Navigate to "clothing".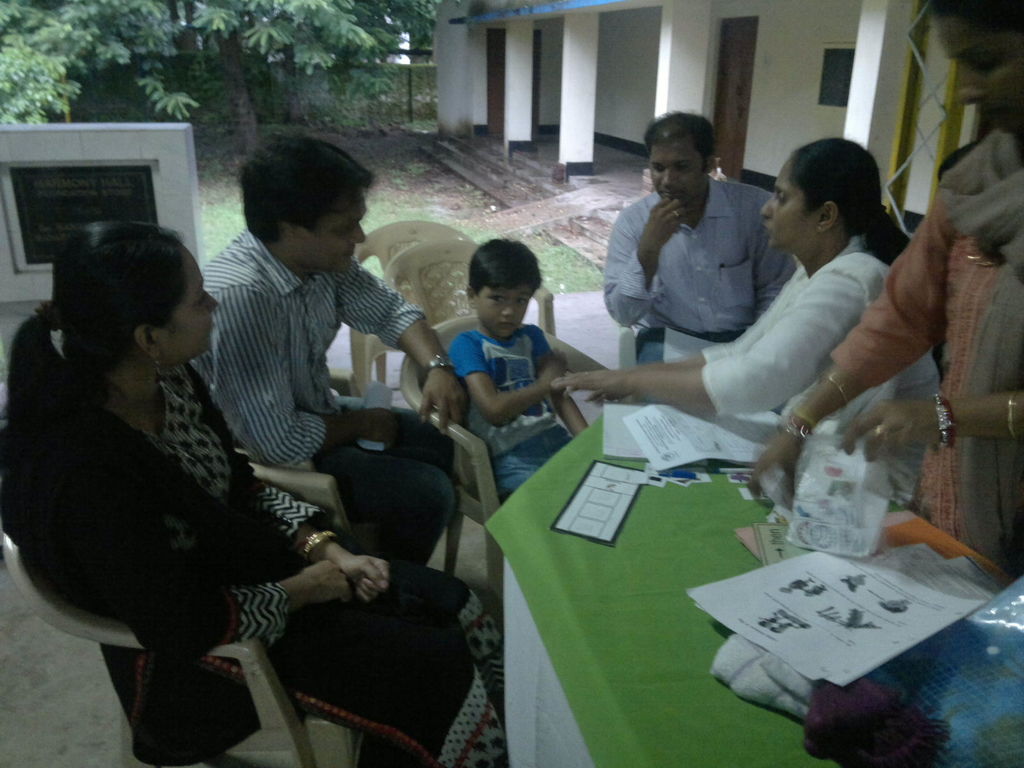
Navigation target: [left=698, top=230, right=940, bottom=522].
